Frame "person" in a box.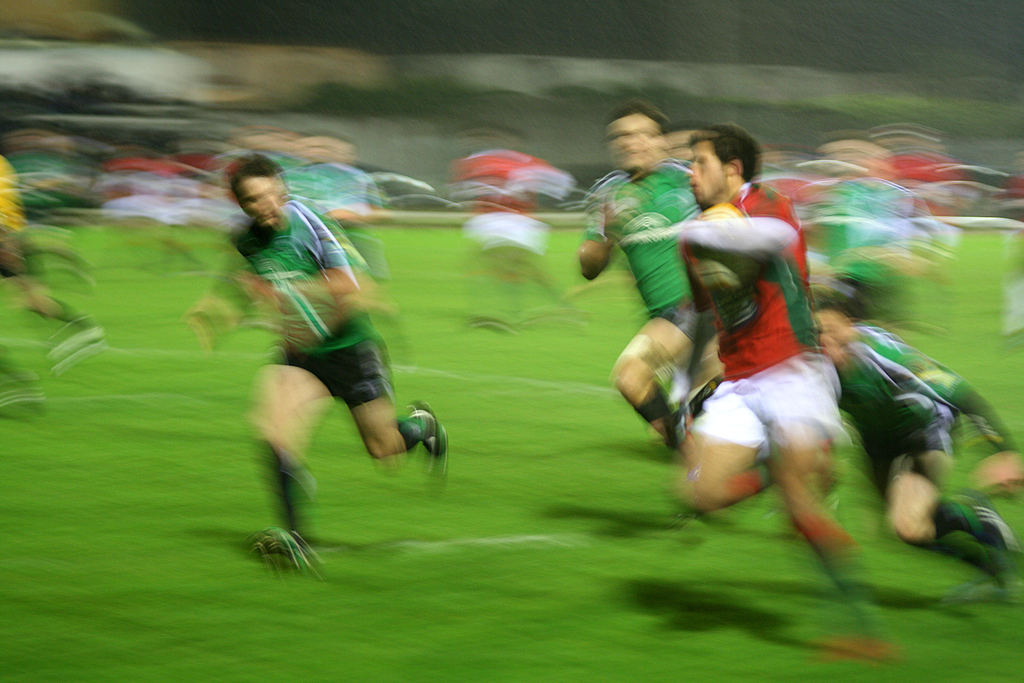
[588, 107, 698, 456].
